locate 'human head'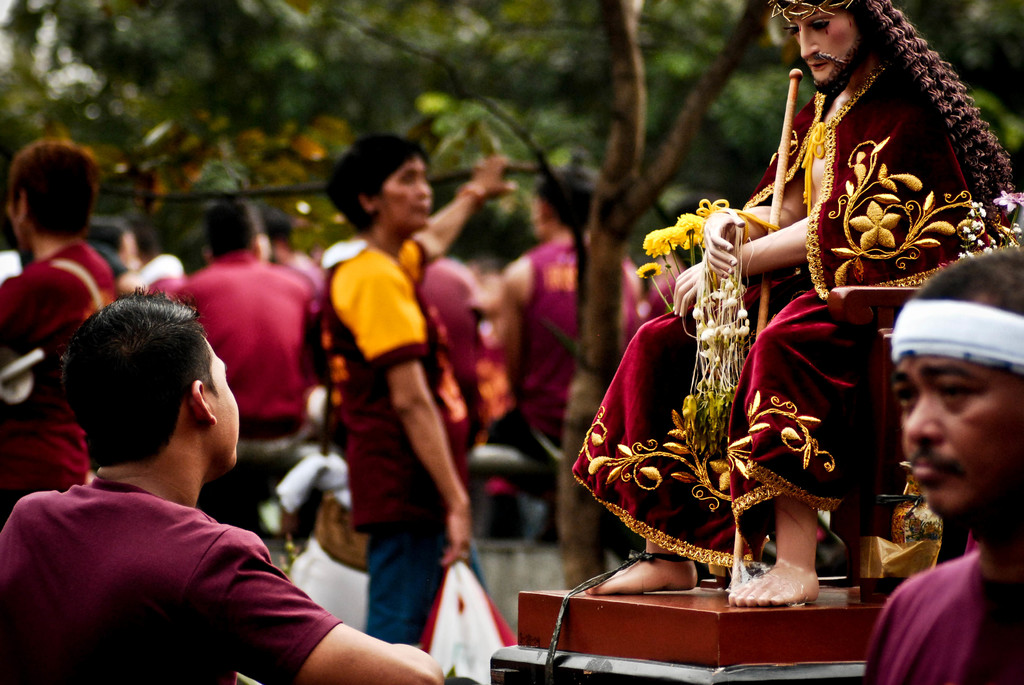
<region>262, 210, 298, 266</region>
